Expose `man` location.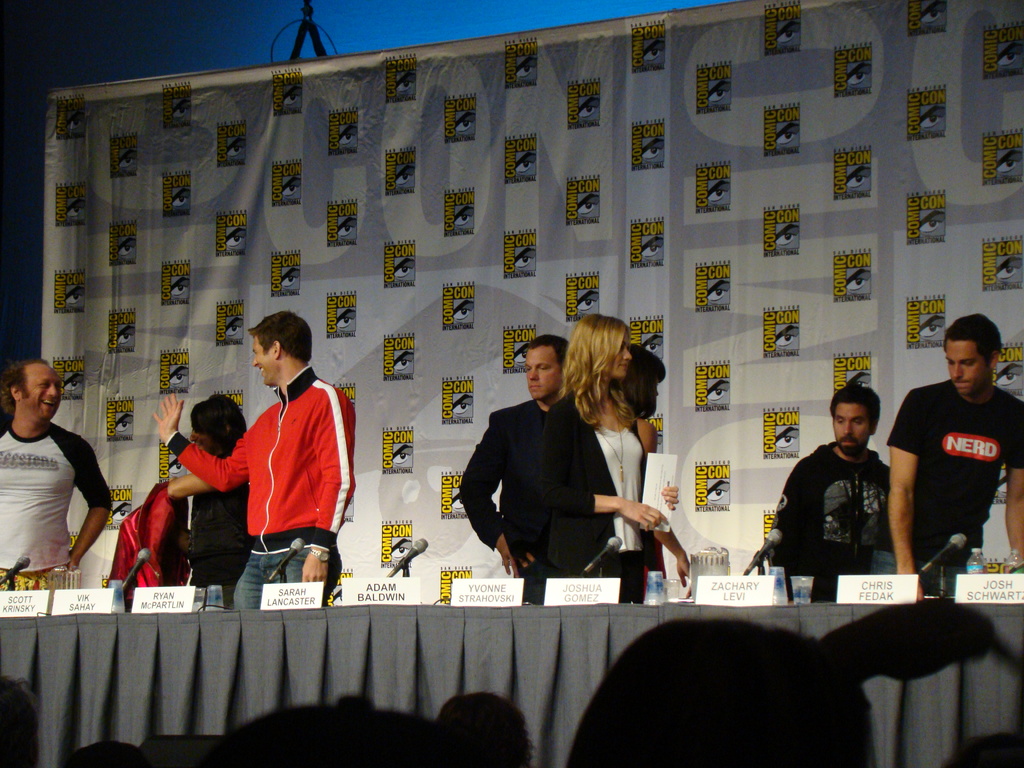
Exposed at <bbox>0, 362, 115, 587</bbox>.
